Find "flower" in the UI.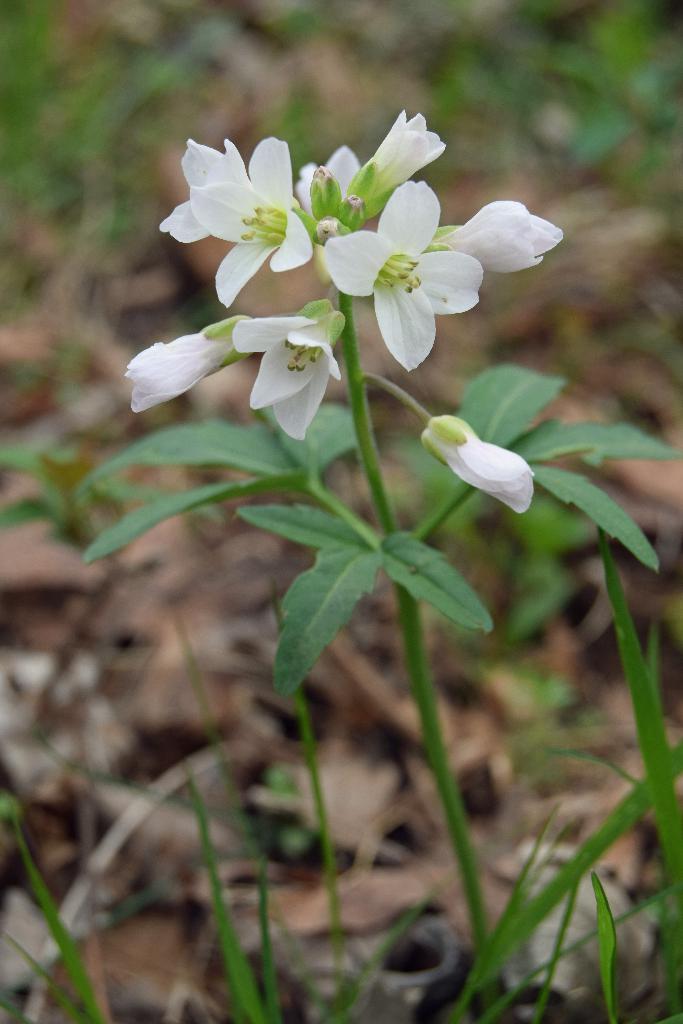
UI element at select_region(122, 312, 262, 414).
